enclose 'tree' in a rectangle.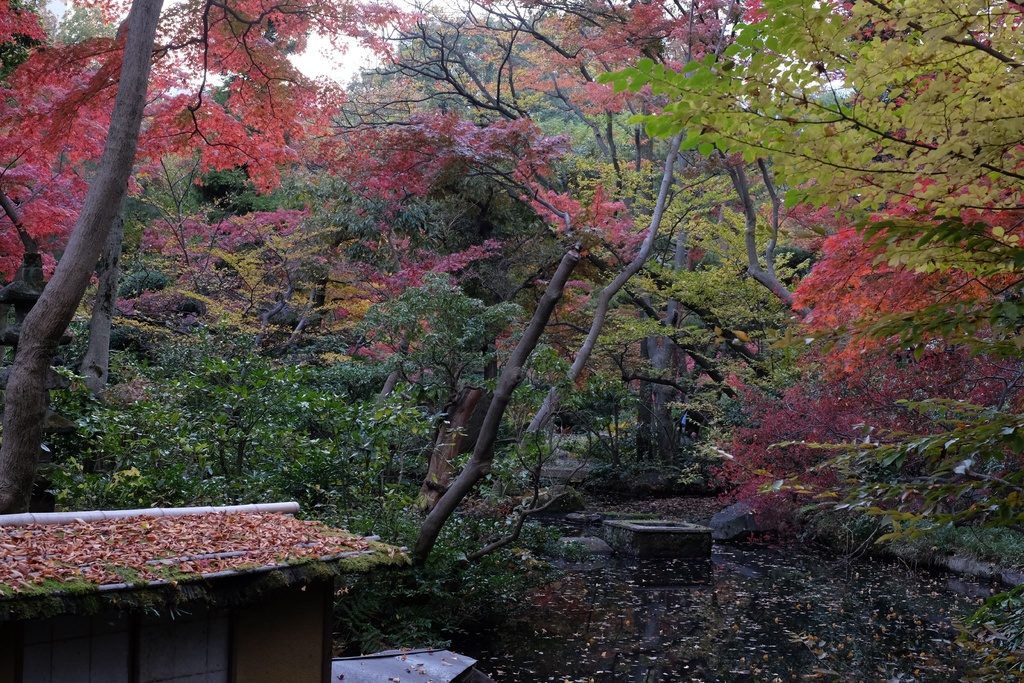
locate(0, 0, 589, 517).
